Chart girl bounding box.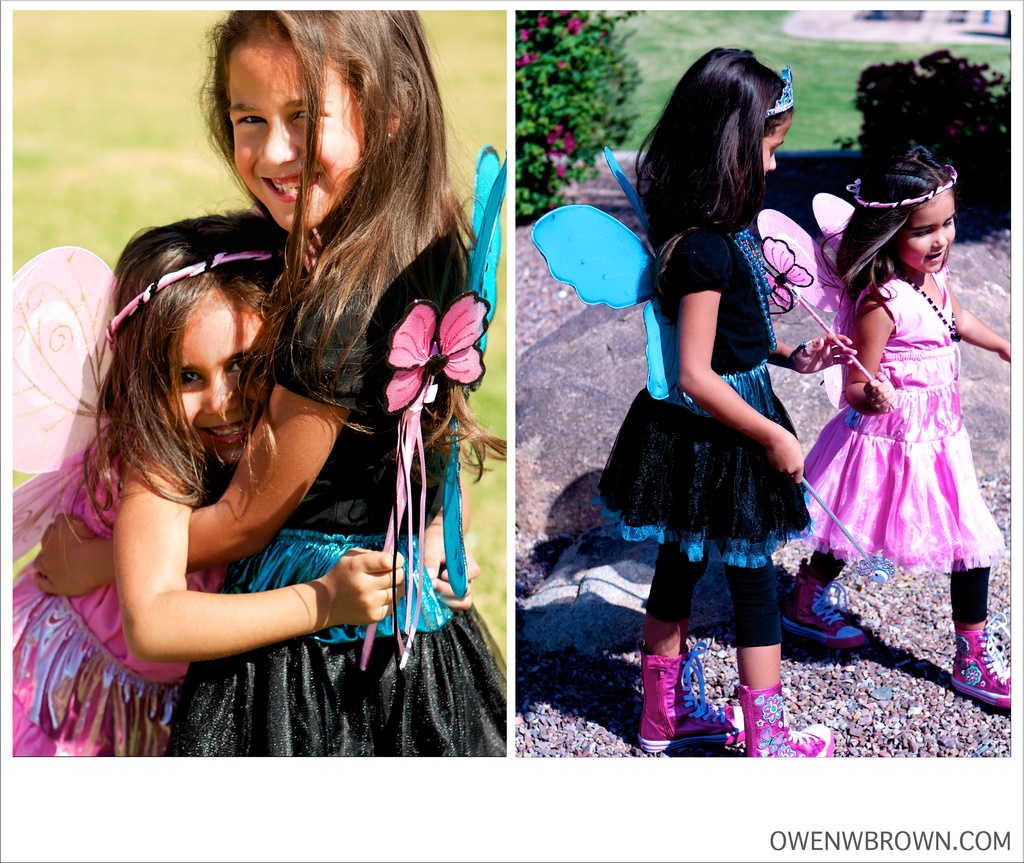
Charted: (13, 203, 412, 755).
